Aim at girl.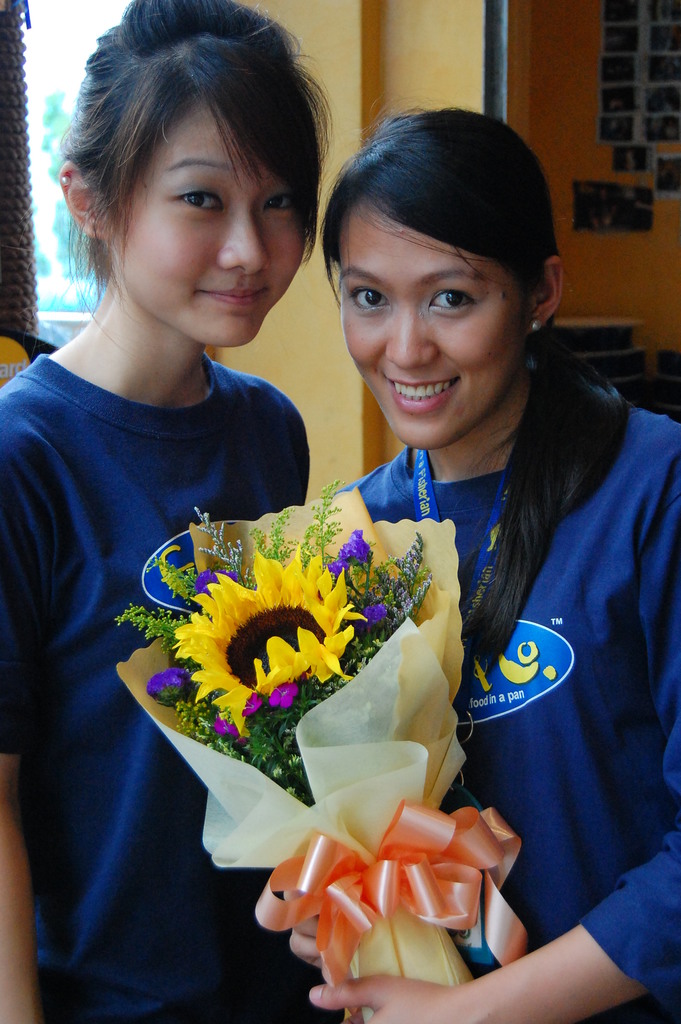
Aimed at region(0, 0, 328, 1023).
